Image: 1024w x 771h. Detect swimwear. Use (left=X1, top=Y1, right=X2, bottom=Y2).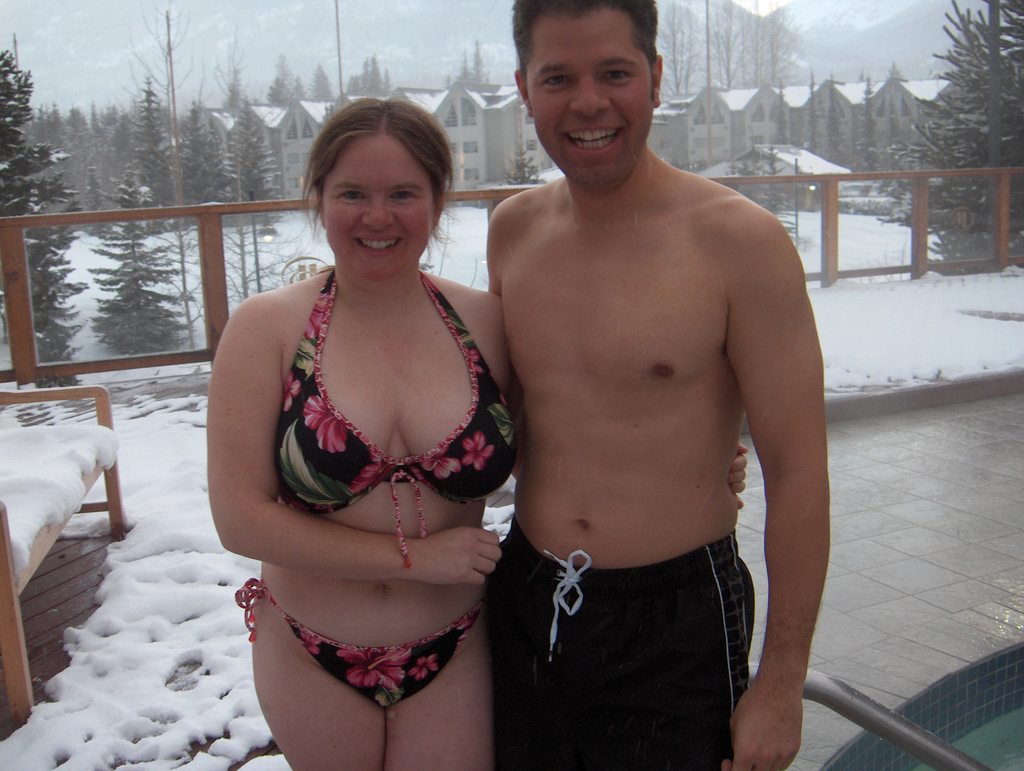
(left=273, top=266, right=520, bottom=574).
